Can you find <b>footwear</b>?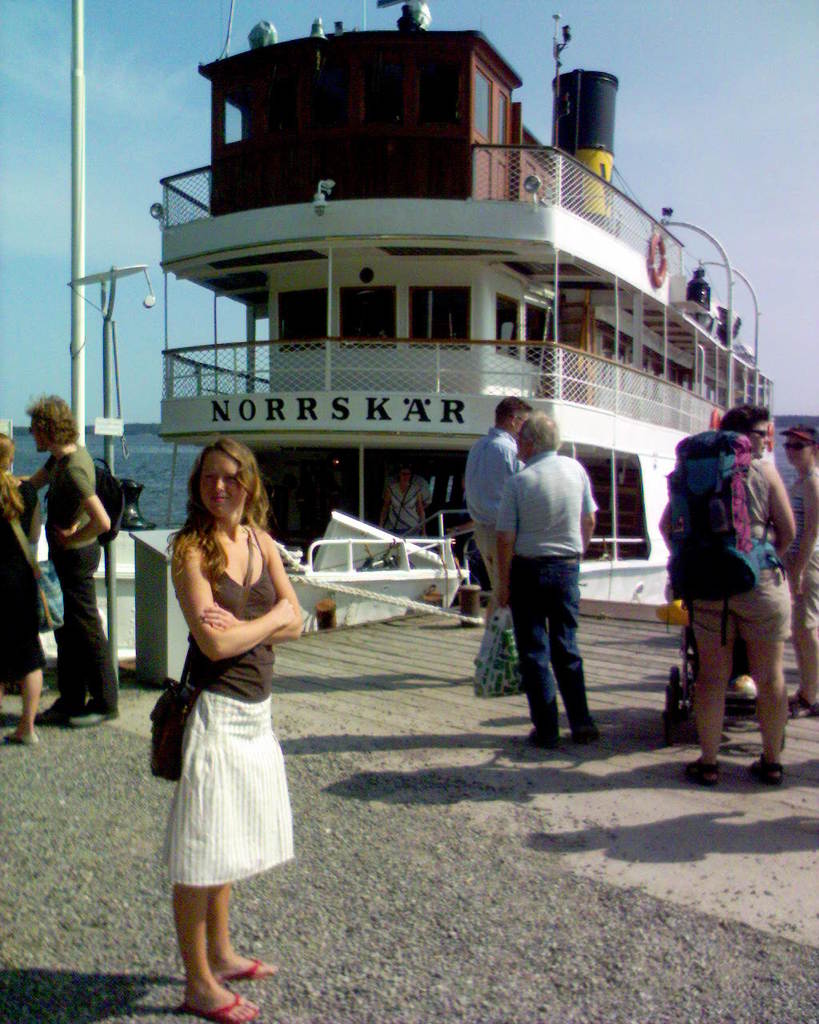
Yes, bounding box: bbox(752, 759, 782, 786).
